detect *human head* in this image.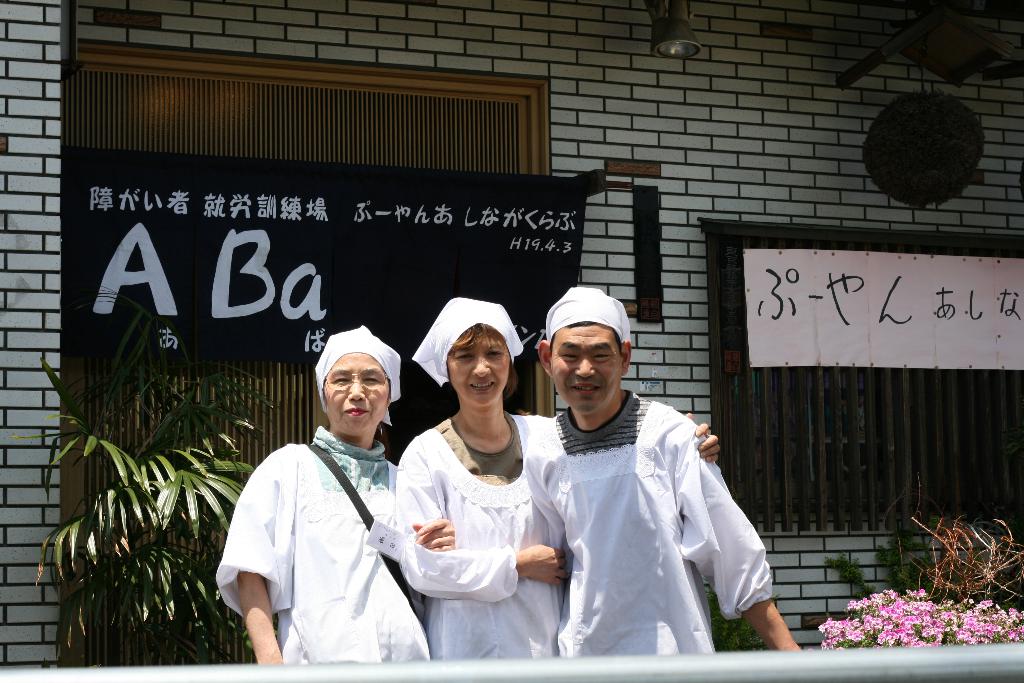
Detection: {"x1": 425, "y1": 295, "x2": 516, "y2": 407}.
